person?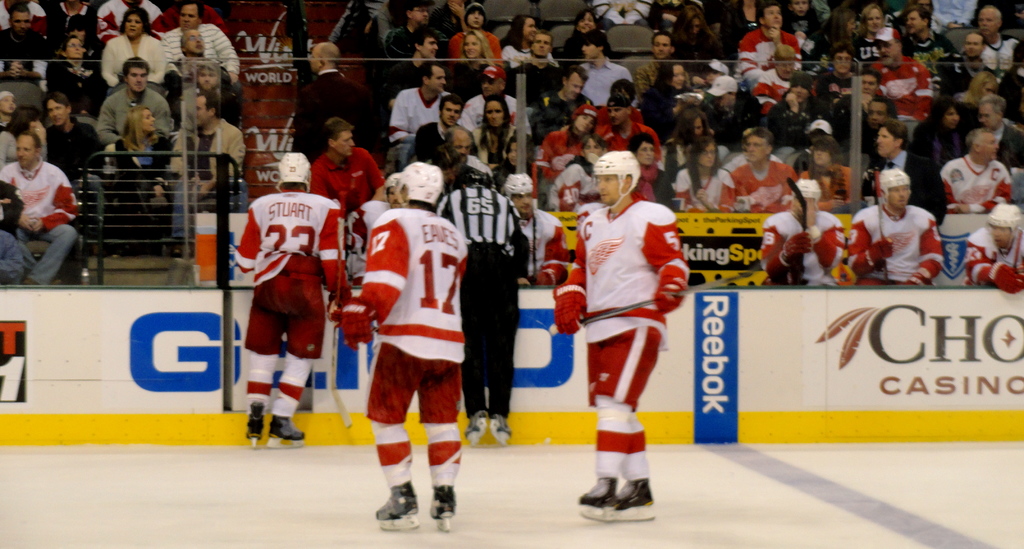
bbox=(828, 67, 881, 122)
